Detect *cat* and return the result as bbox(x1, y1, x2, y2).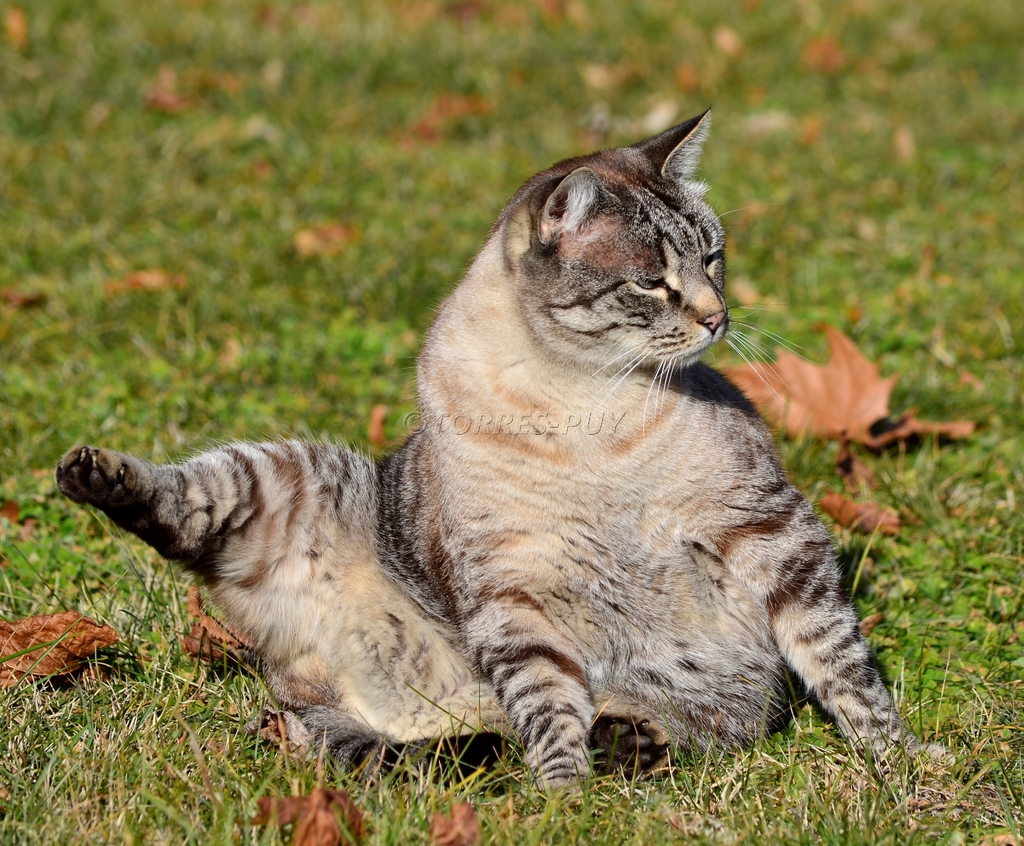
bbox(42, 97, 945, 824).
